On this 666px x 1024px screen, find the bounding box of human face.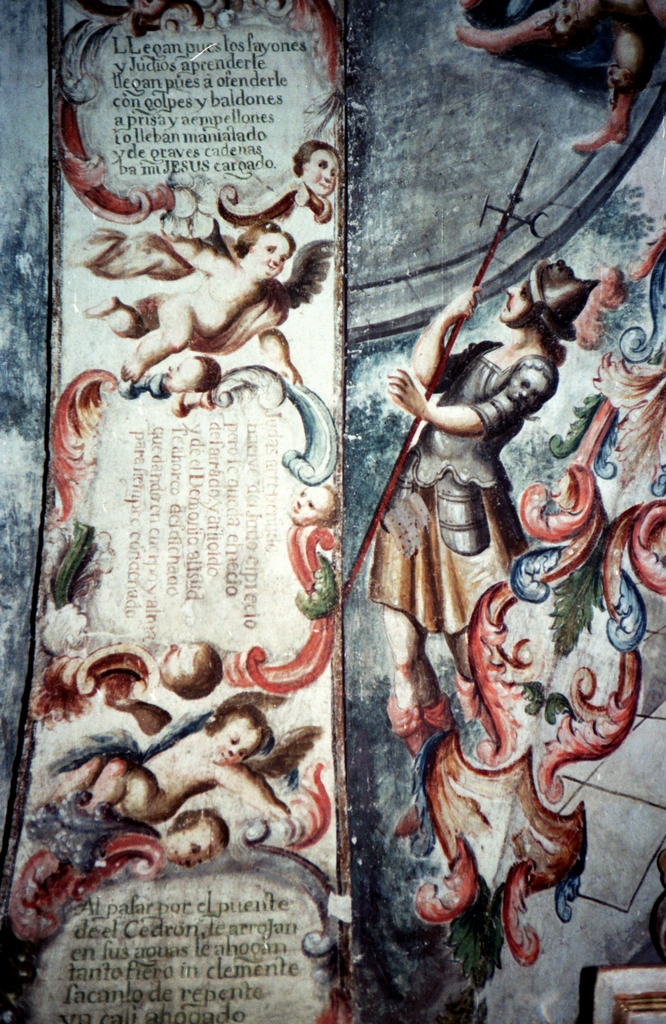
Bounding box: <box>161,362,203,395</box>.
